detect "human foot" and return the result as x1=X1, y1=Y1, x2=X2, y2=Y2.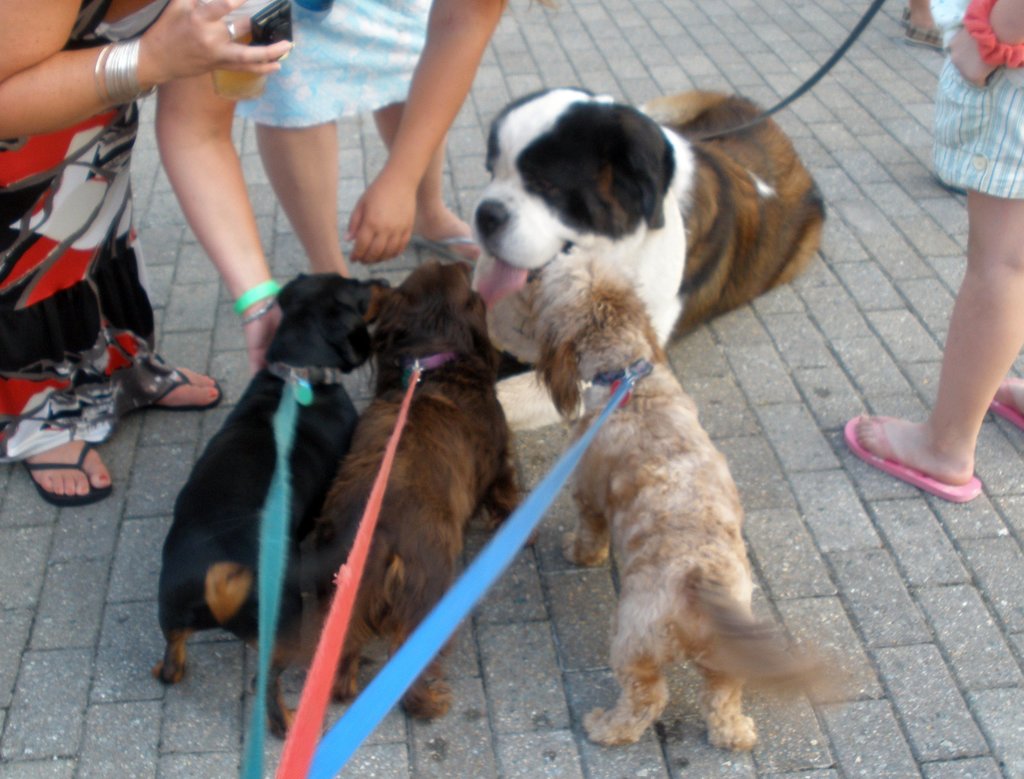
x1=128, y1=358, x2=228, y2=408.
